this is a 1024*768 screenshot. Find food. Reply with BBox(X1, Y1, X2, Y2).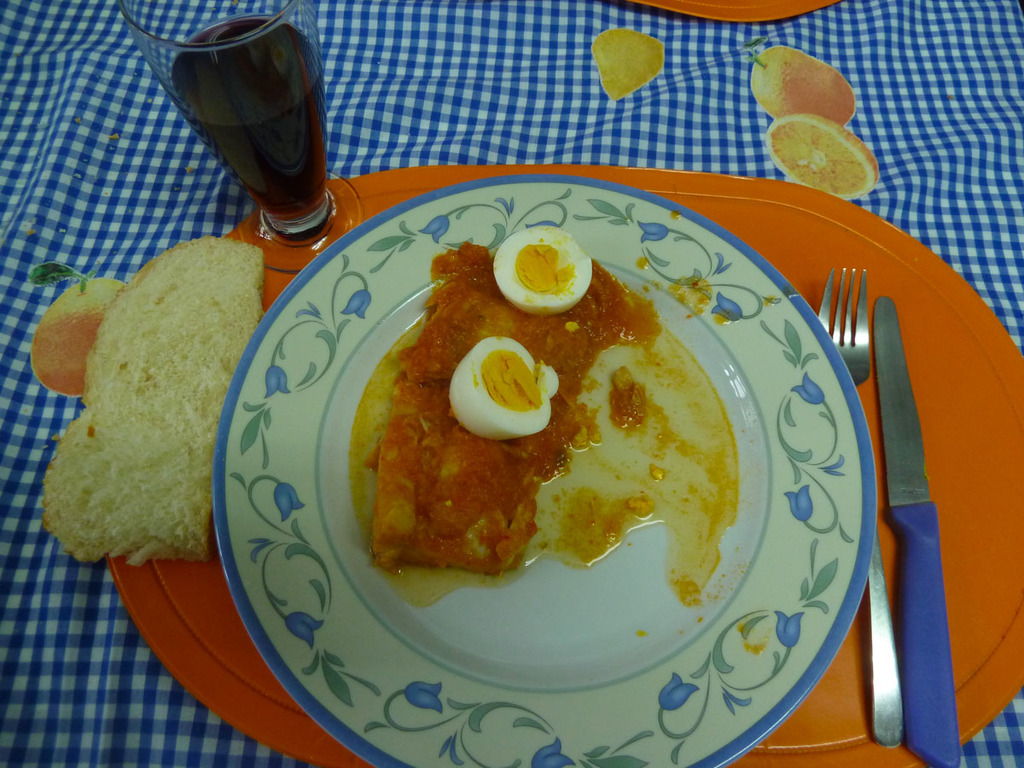
BBox(337, 230, 742, 609).
